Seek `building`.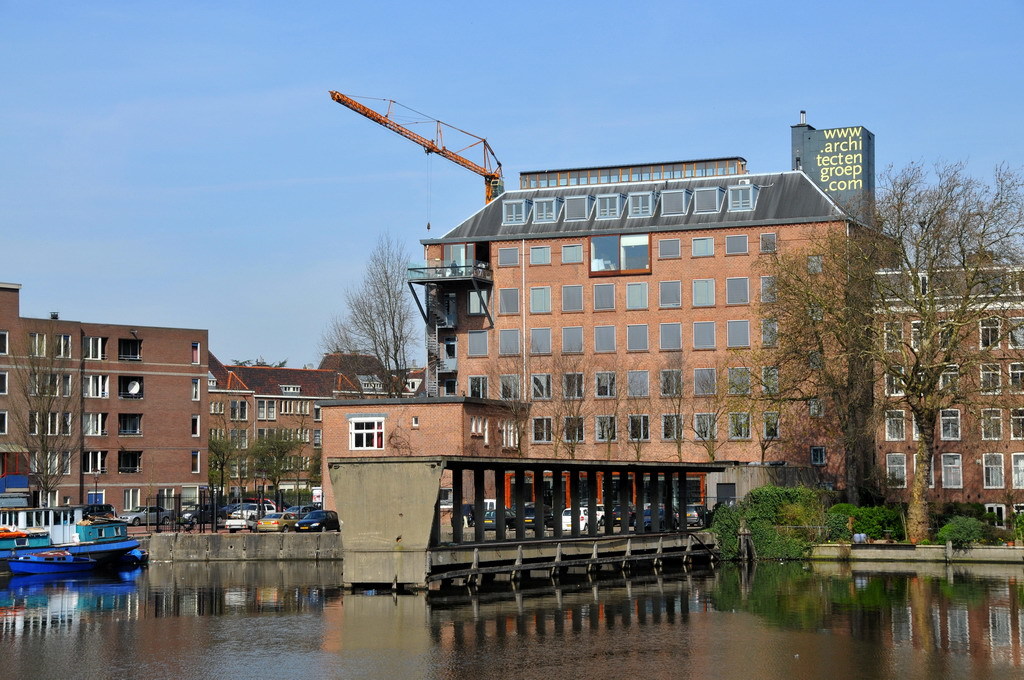
bbox=(871, 273, 1023, 524).
